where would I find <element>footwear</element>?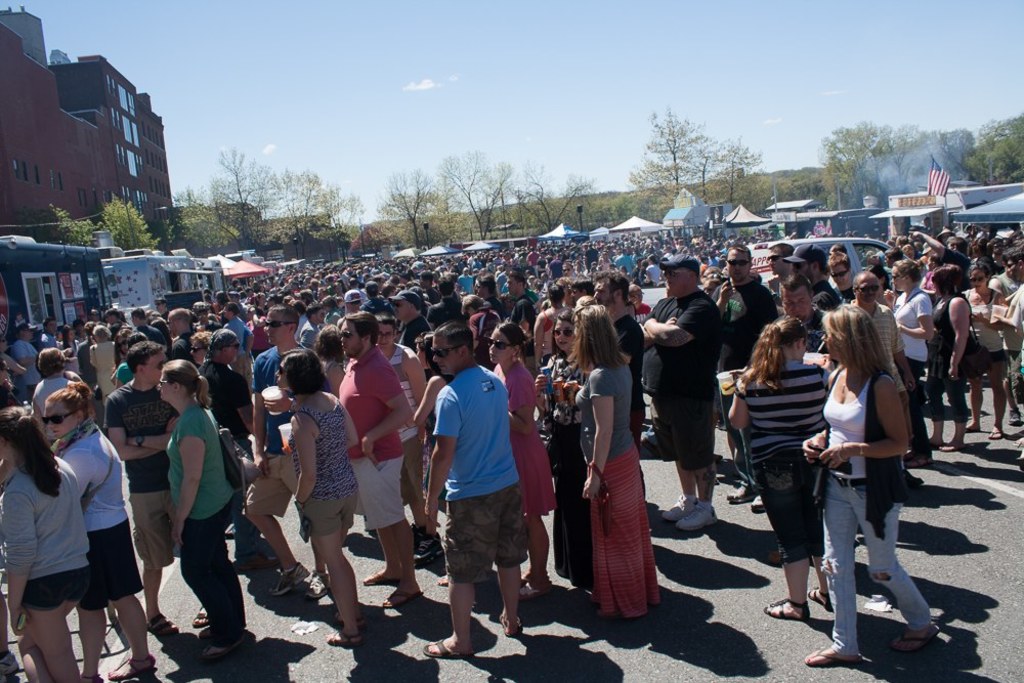
At region(271, 562, 307, 593).
